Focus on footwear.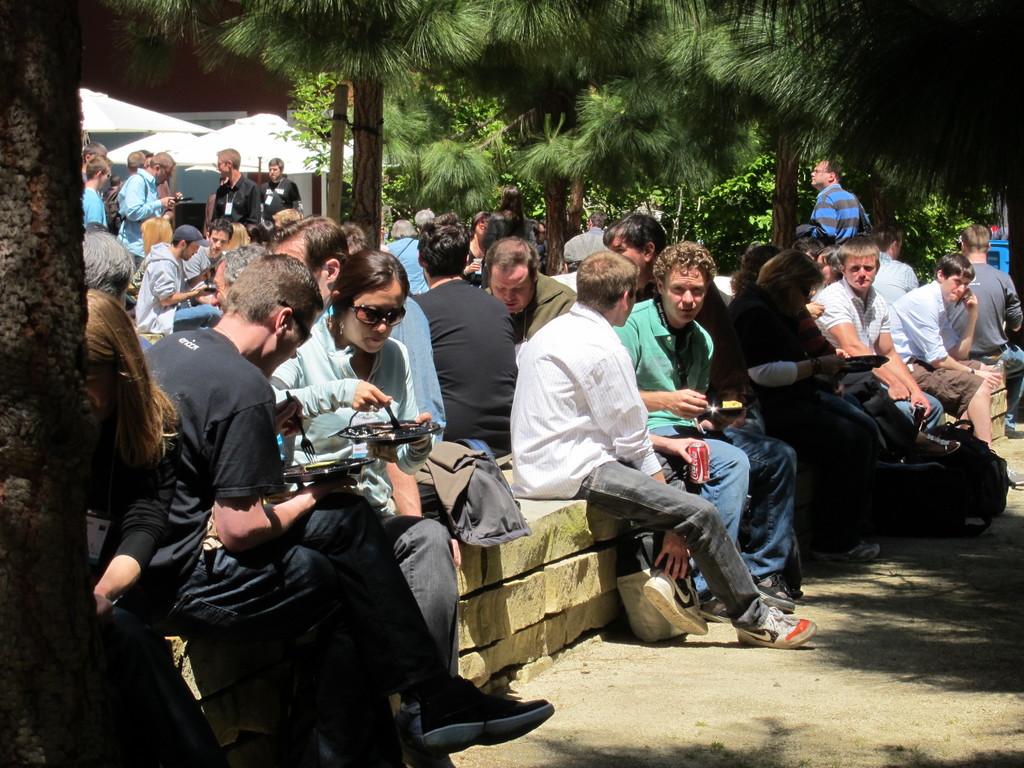
Focused at (x1=800, y1=532, x2=868, y2=563).
